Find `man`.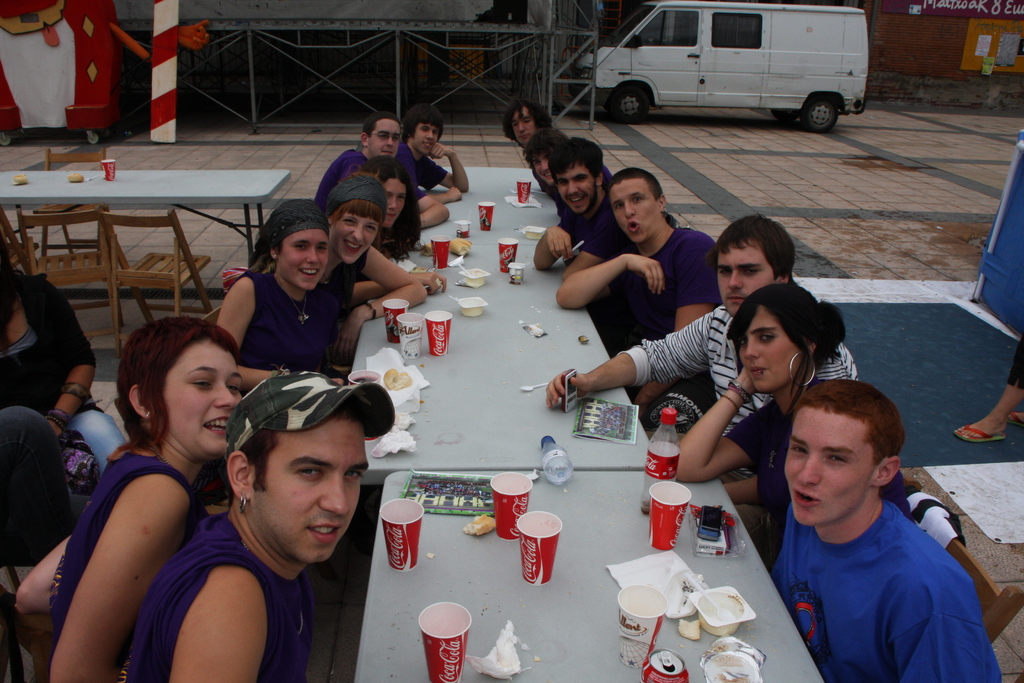
(left=499, top=99, right=555, bottom=149).
